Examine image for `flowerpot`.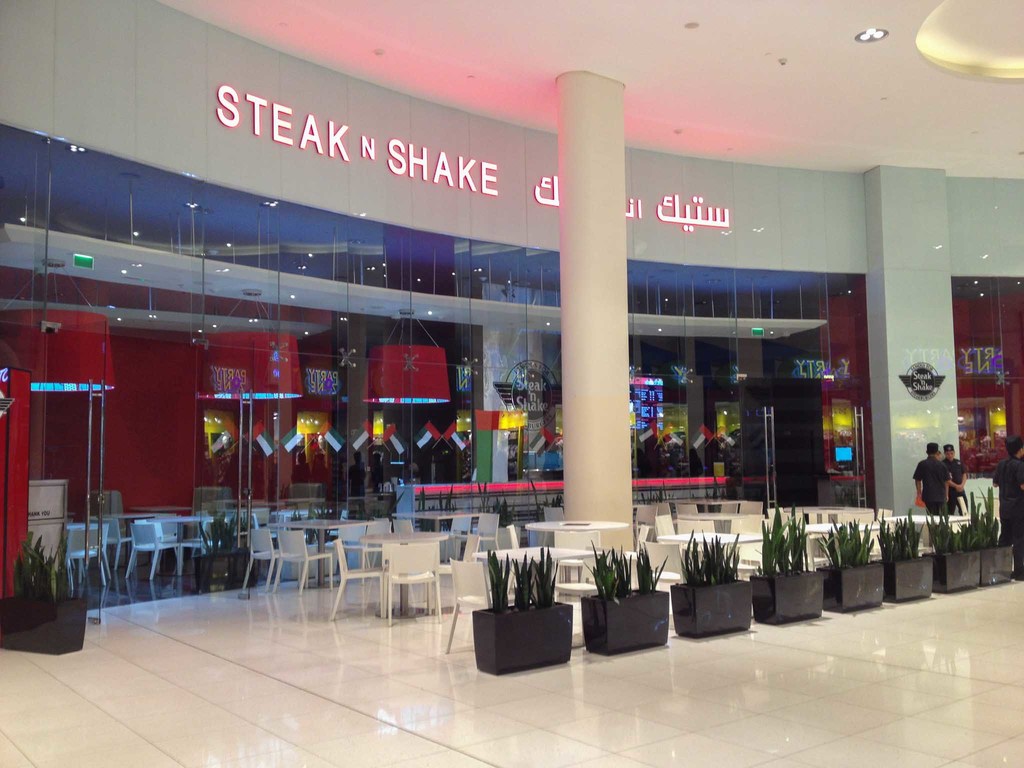
Examination result: region(473, 590, 575, 676).
